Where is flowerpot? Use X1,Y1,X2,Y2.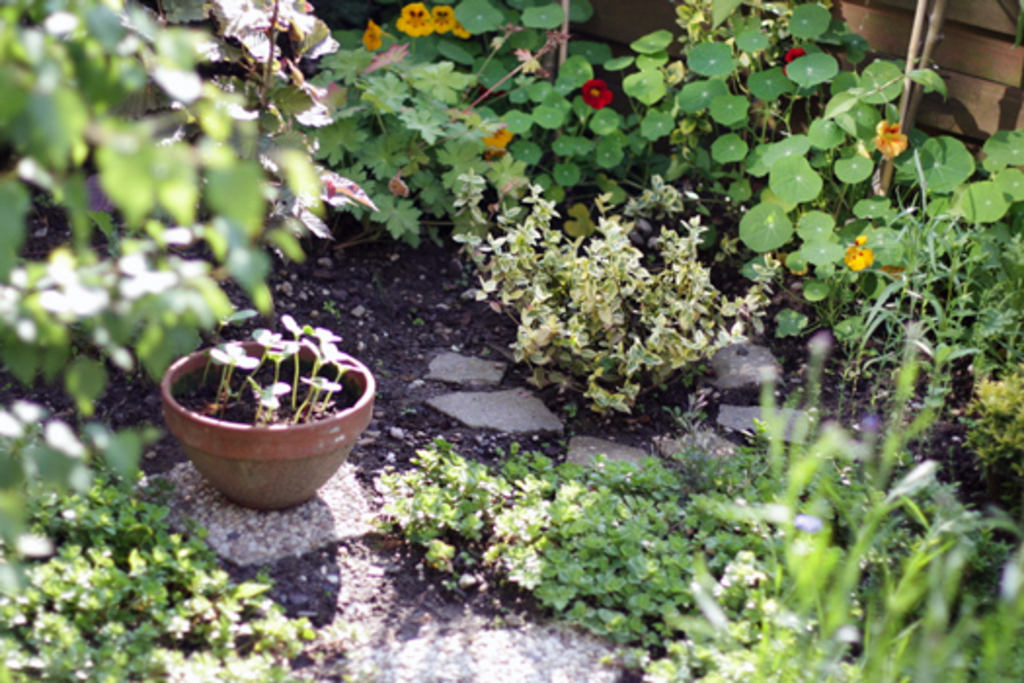
150,328,374,507.
